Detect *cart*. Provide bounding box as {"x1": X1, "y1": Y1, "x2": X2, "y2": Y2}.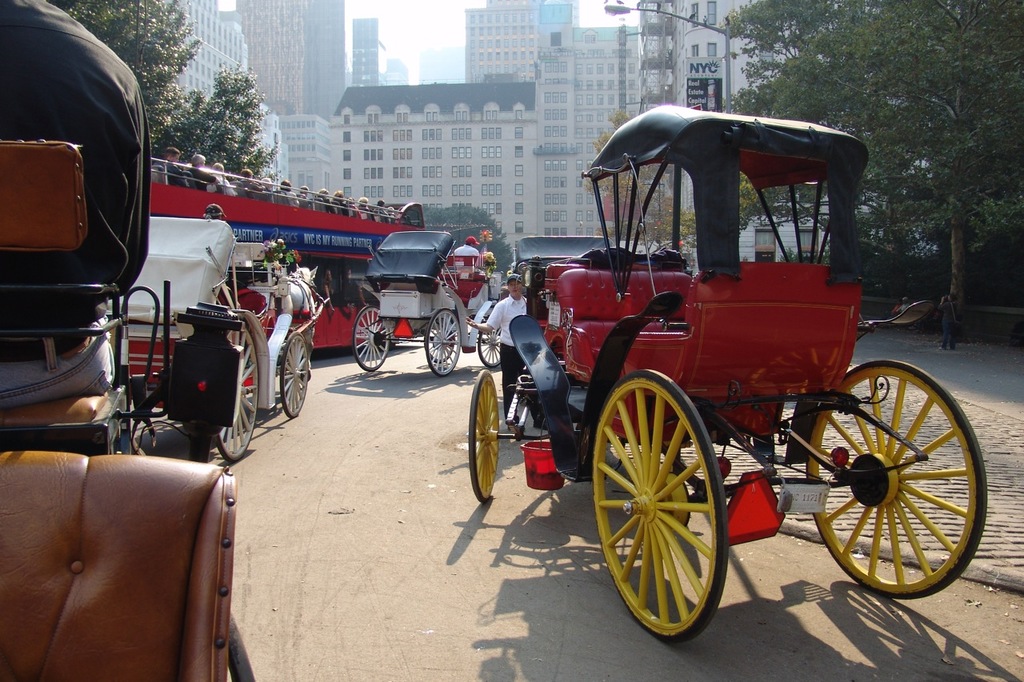
{"x1": 466, "y1": 104, "x2": 990, "y2": 647}.
